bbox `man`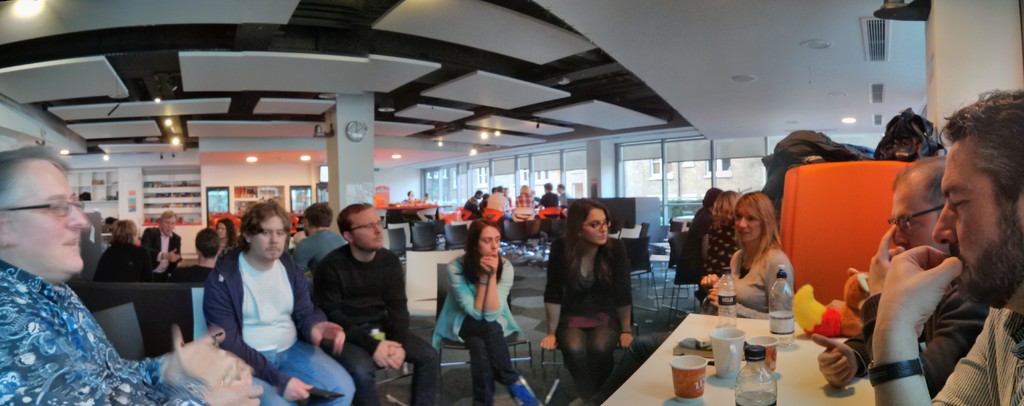
bbox=(289, 228, 307, 251)
